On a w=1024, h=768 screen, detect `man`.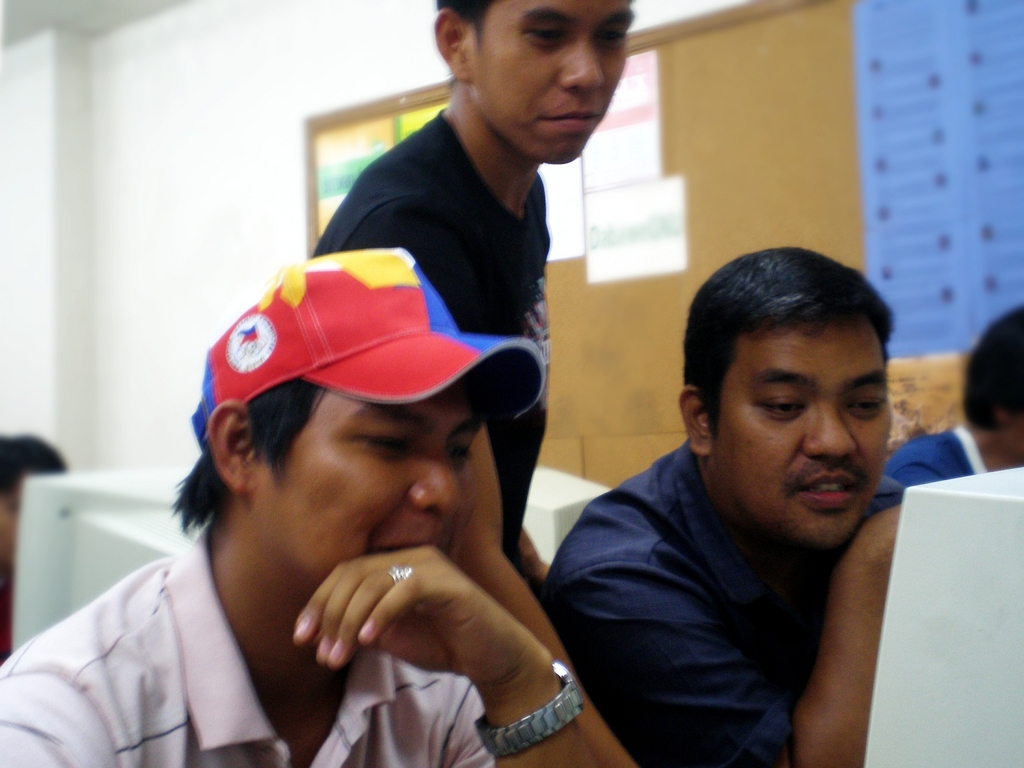
(0, 245, 643, 767).
